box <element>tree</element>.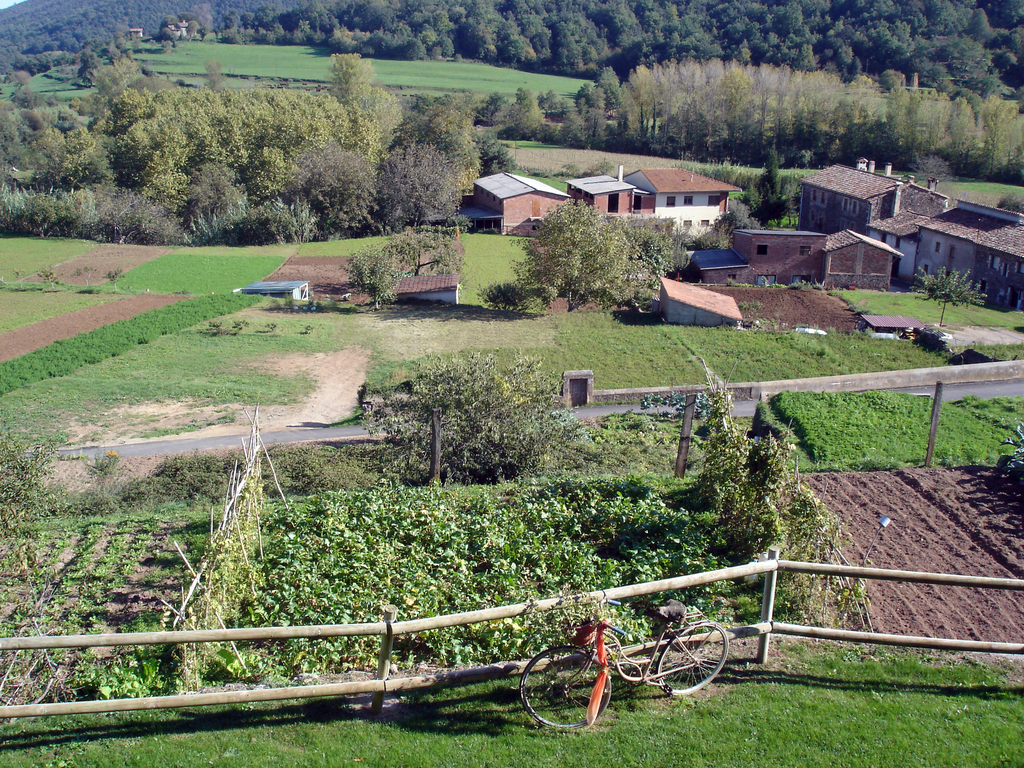
{"x1": 351, "y1": 342, "x2": 571, "y2": 477}.
